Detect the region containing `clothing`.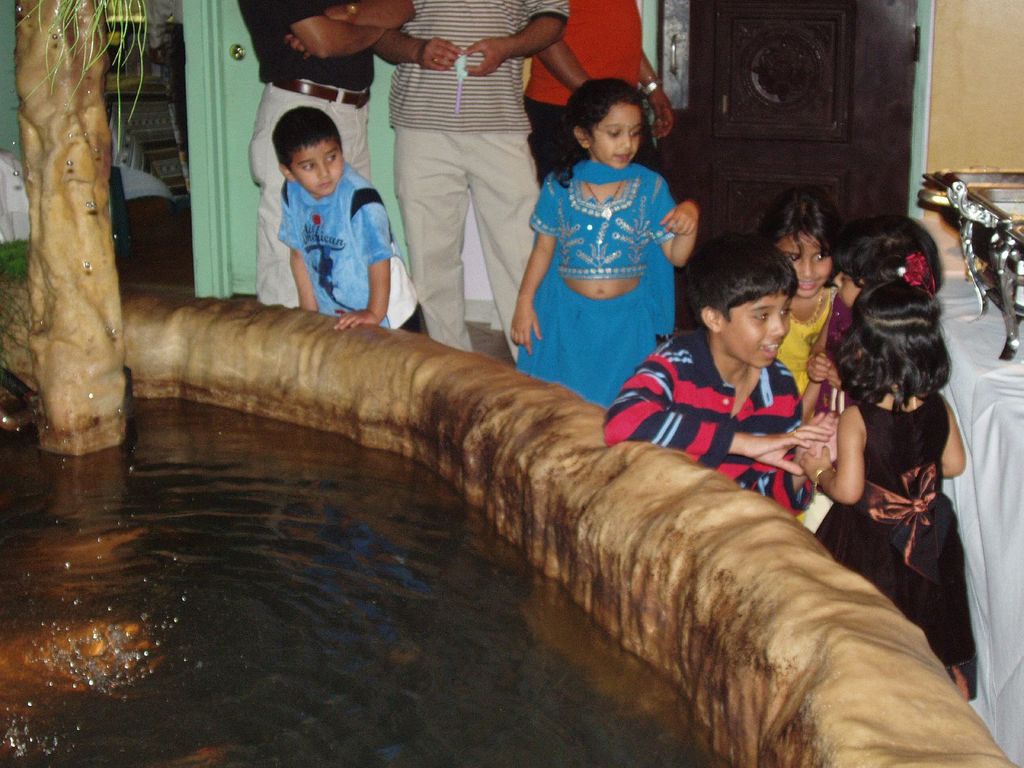
[599, 316, 814, 515].
